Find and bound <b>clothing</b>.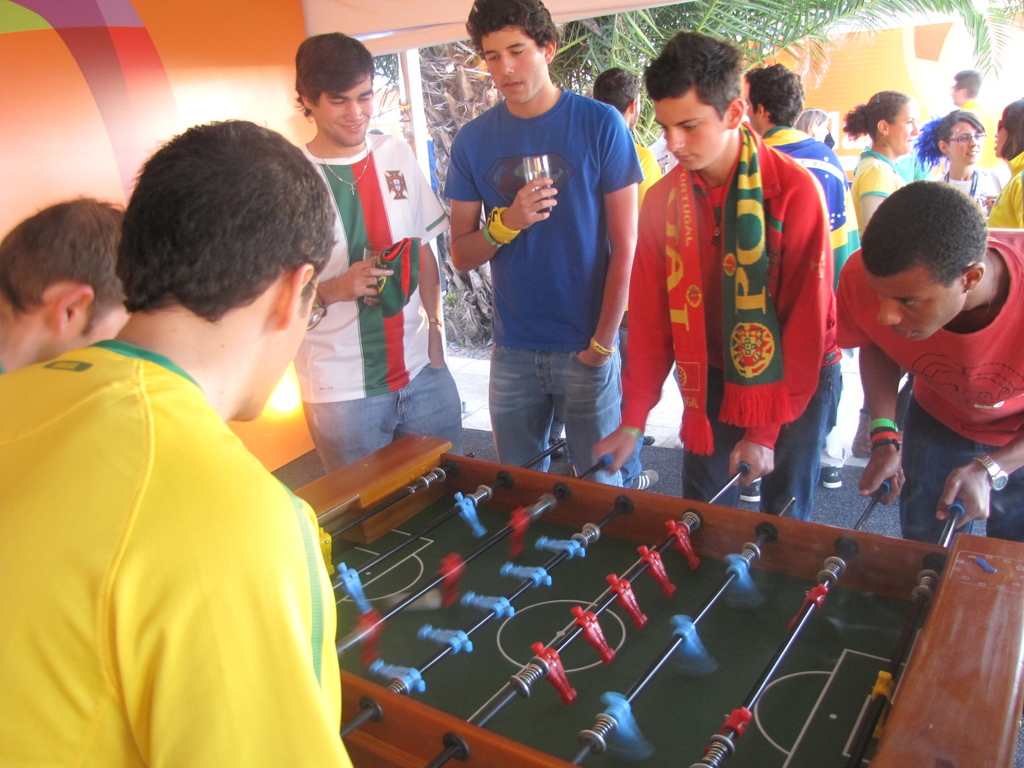
Bound: 852,146,905,213.
